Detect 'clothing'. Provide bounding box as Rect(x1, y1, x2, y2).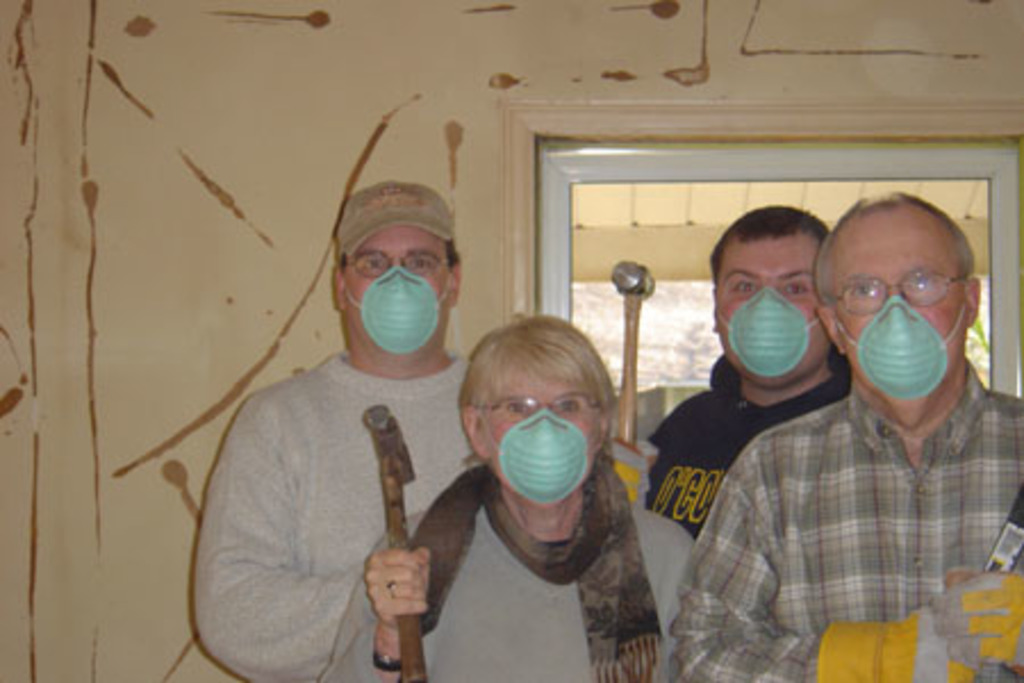
Rect(662, 346, 1022, 681).
